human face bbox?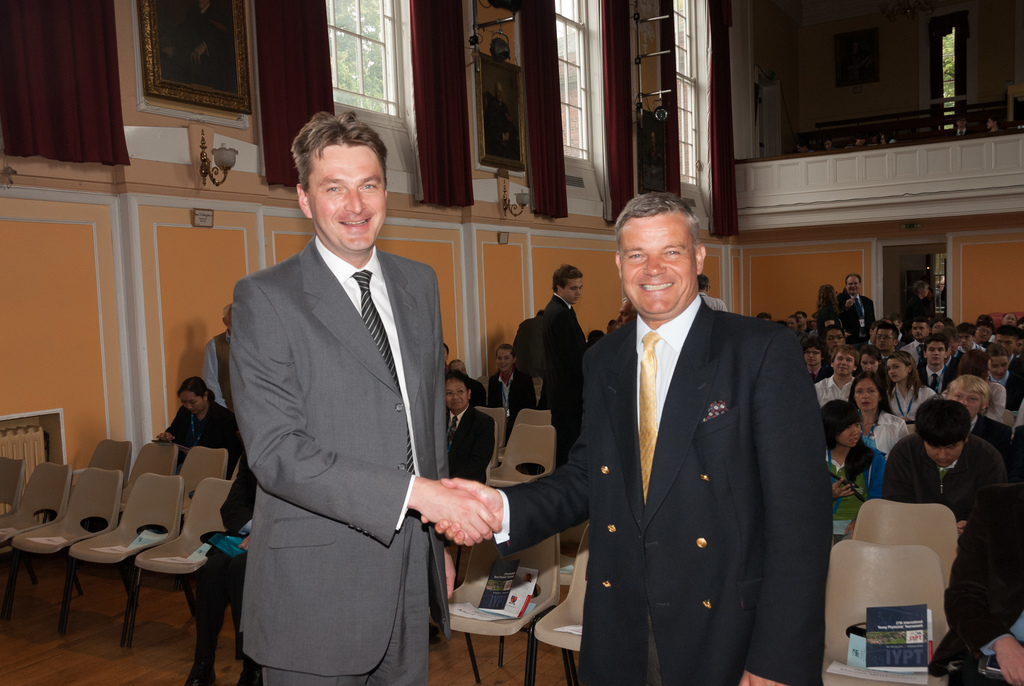
box=[989, 355, 1012, 382]
